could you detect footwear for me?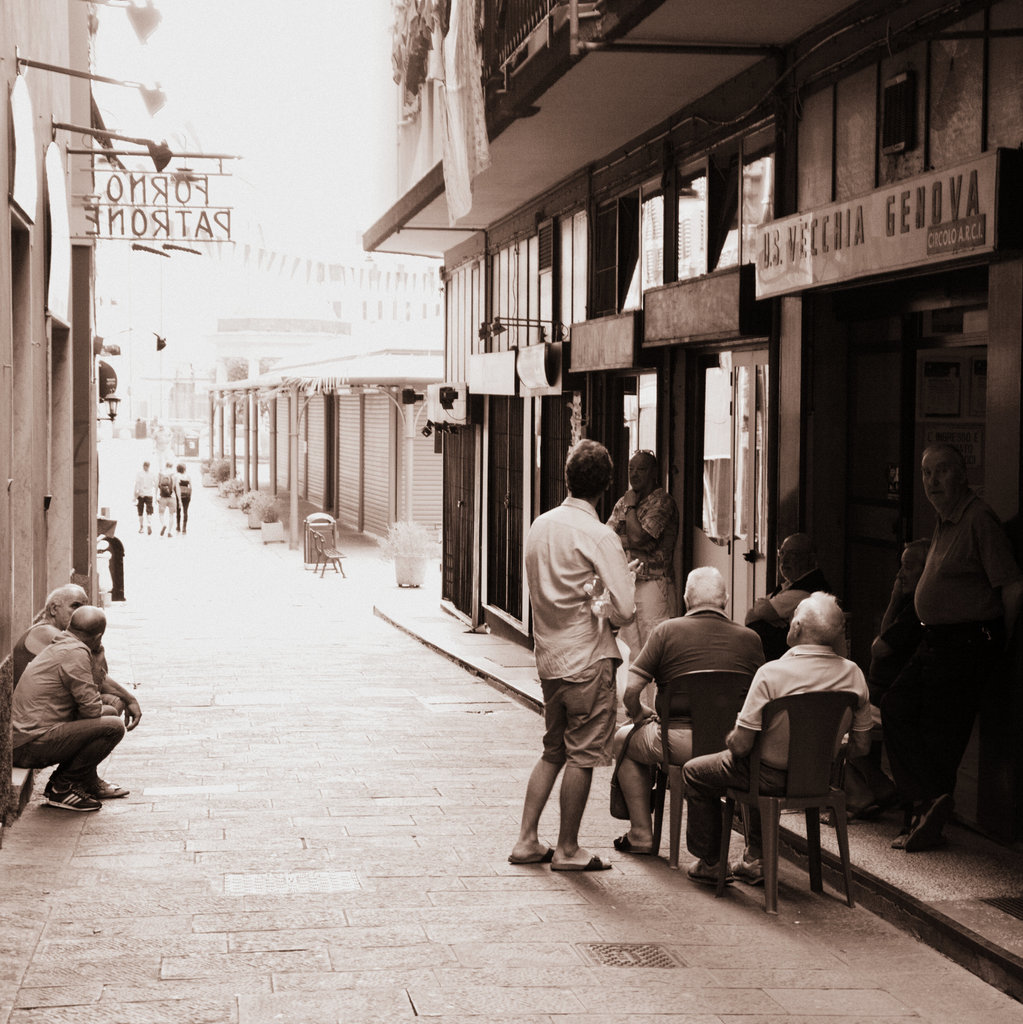
Detection result: <box>504,851,554,865</box>.
